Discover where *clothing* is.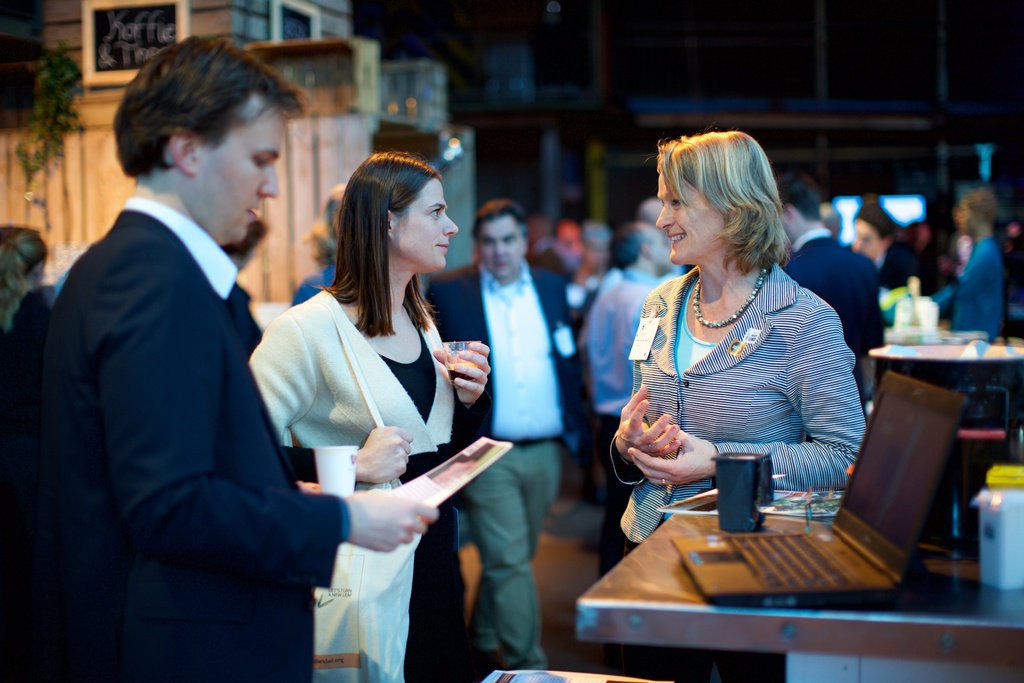
Discovered at locate(584, 265, 663, 575).
